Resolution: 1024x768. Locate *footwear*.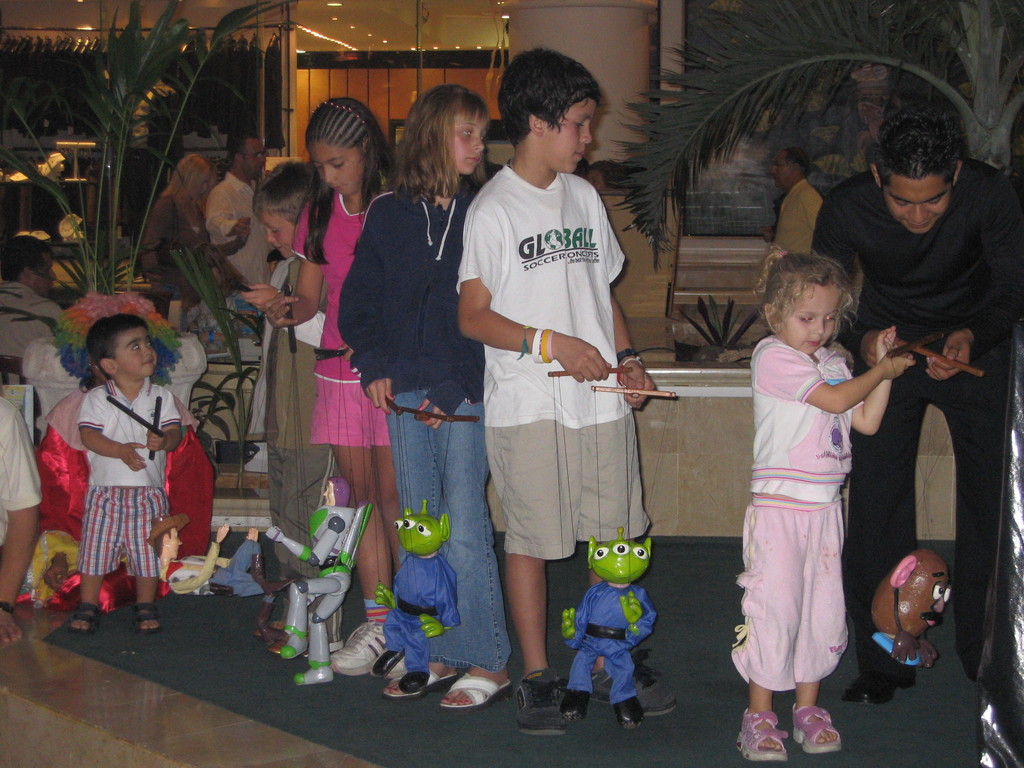
detection(68, 602, 102, 637).
